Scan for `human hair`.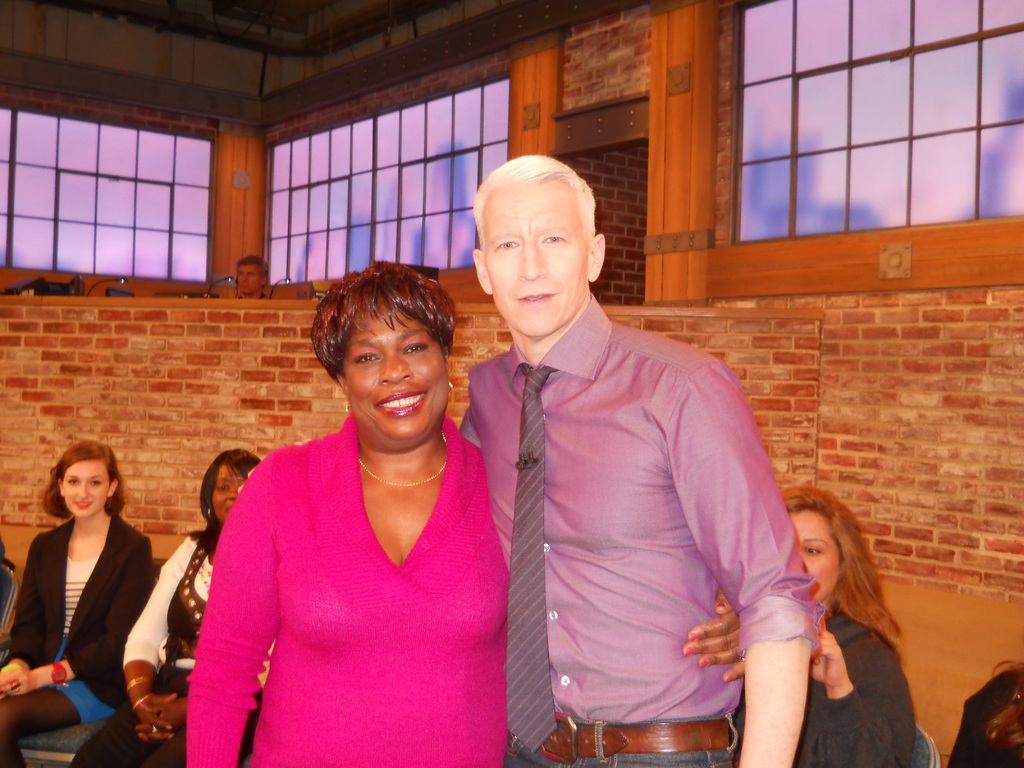
Scan result: [left=986, top=661, right=1022, bottom=751].
